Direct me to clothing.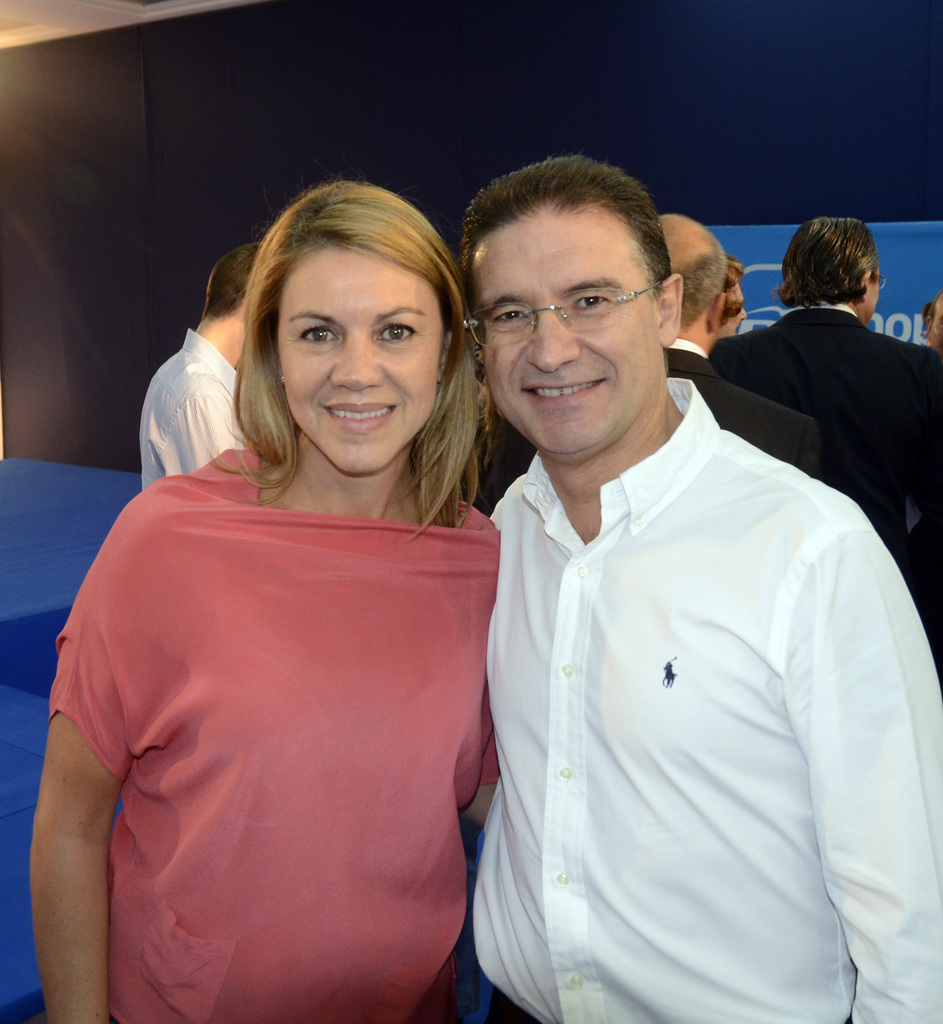
Direction: box=[466, 348, 816, 491].
